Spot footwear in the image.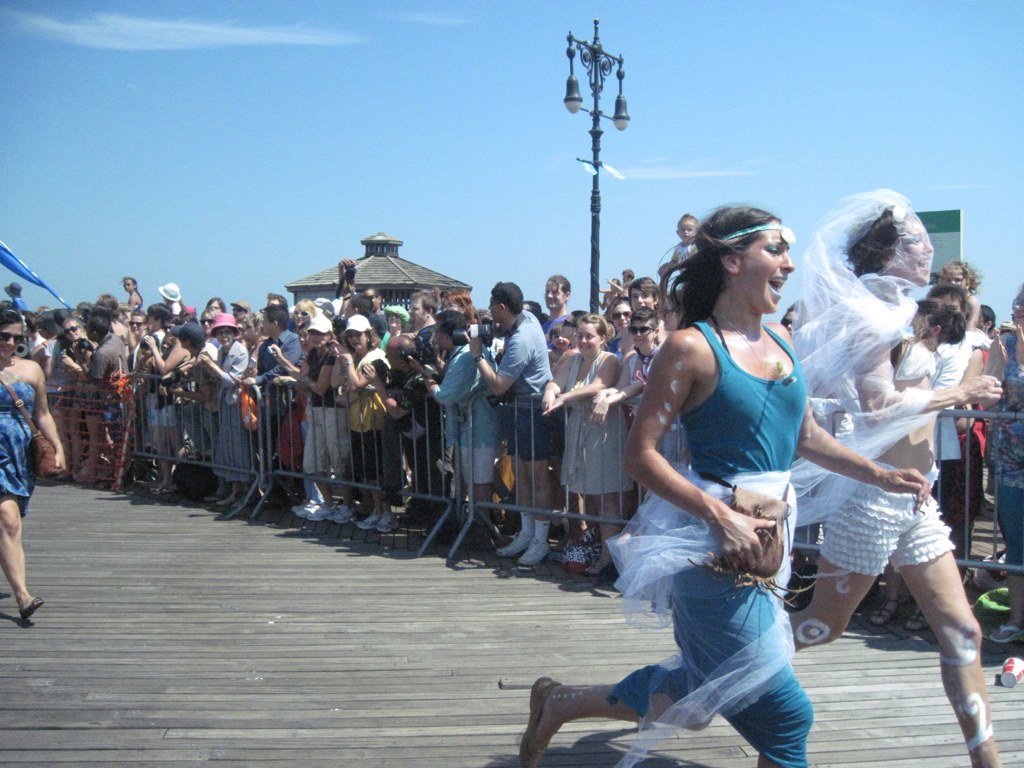
footwear found at bbox=[523, 677, 560, 767].
